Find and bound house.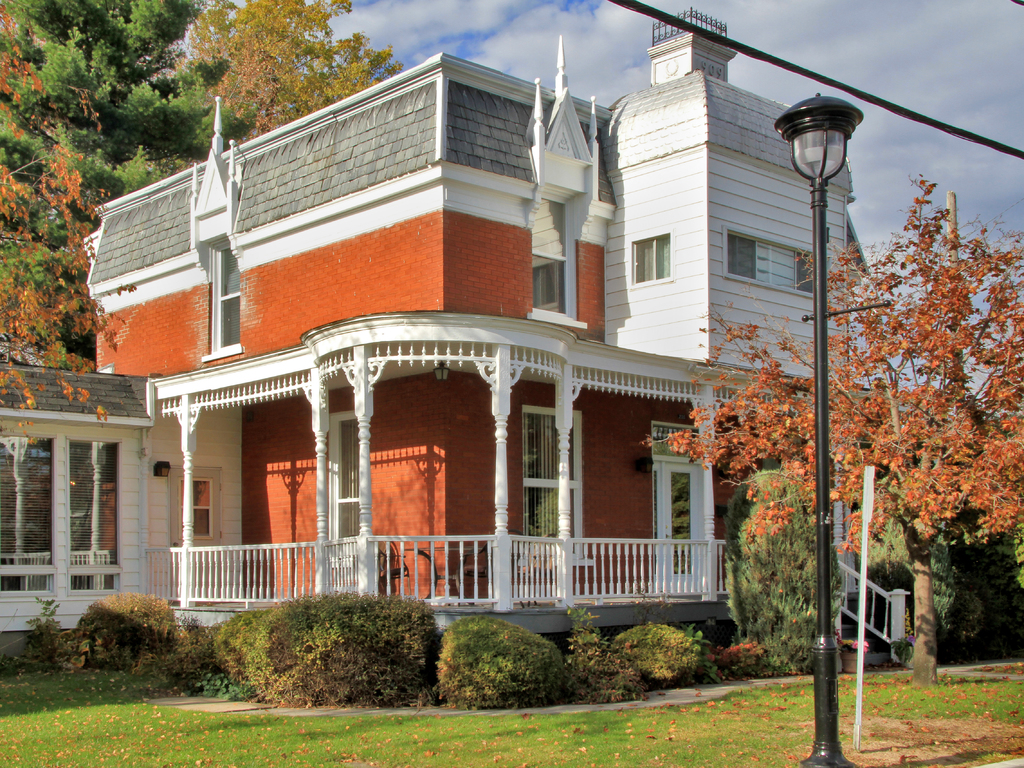
Bound: {"x1": 50, "y1": 35, "x2": 872, "y2": 692}.
